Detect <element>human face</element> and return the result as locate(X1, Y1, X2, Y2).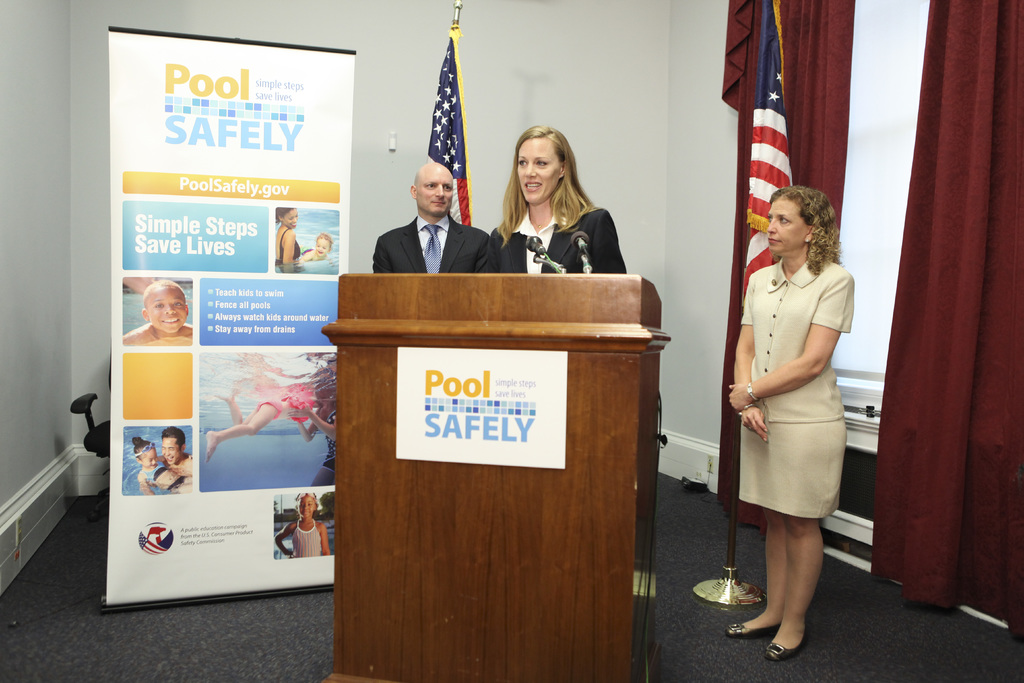
locate(315, 238, 329, 257).
